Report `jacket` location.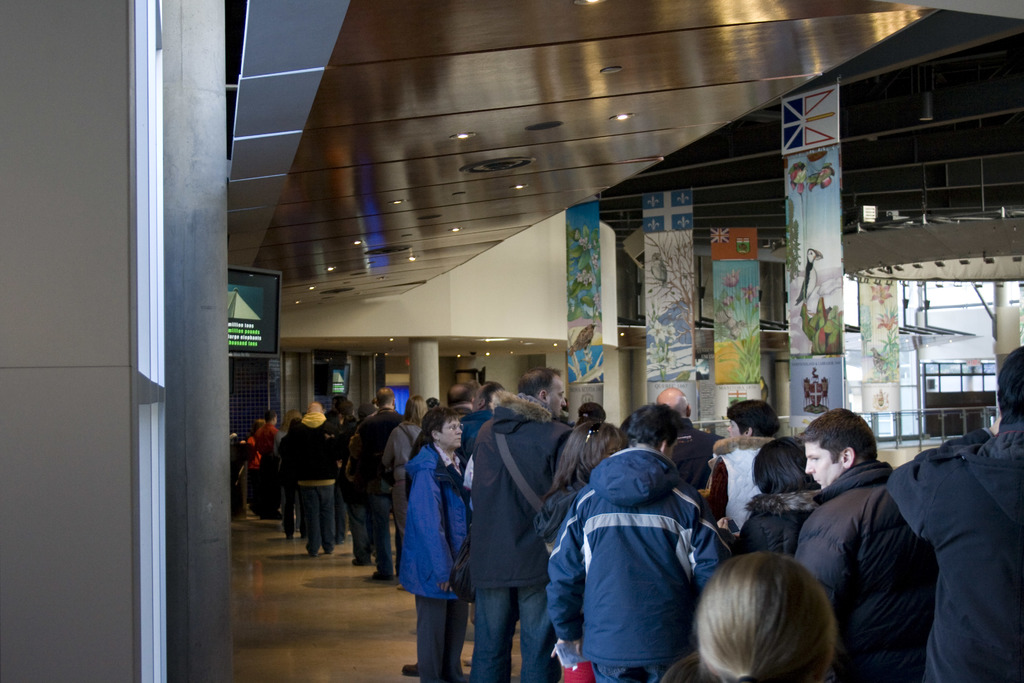
Report: detection(386, 431, 499, 610).
